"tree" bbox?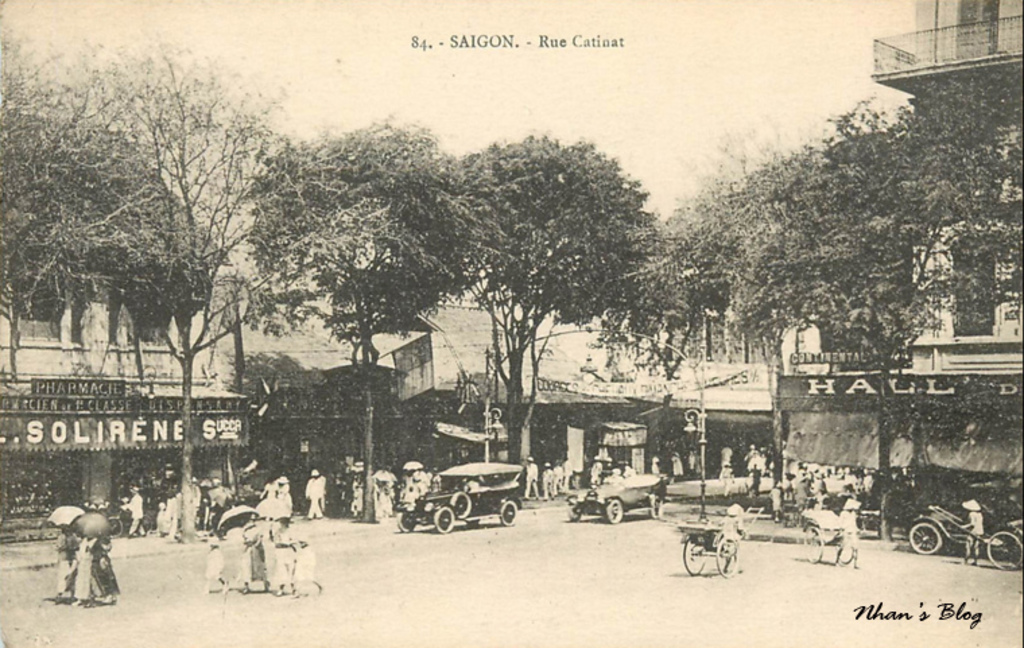
box(418, 124, 672, 470)
